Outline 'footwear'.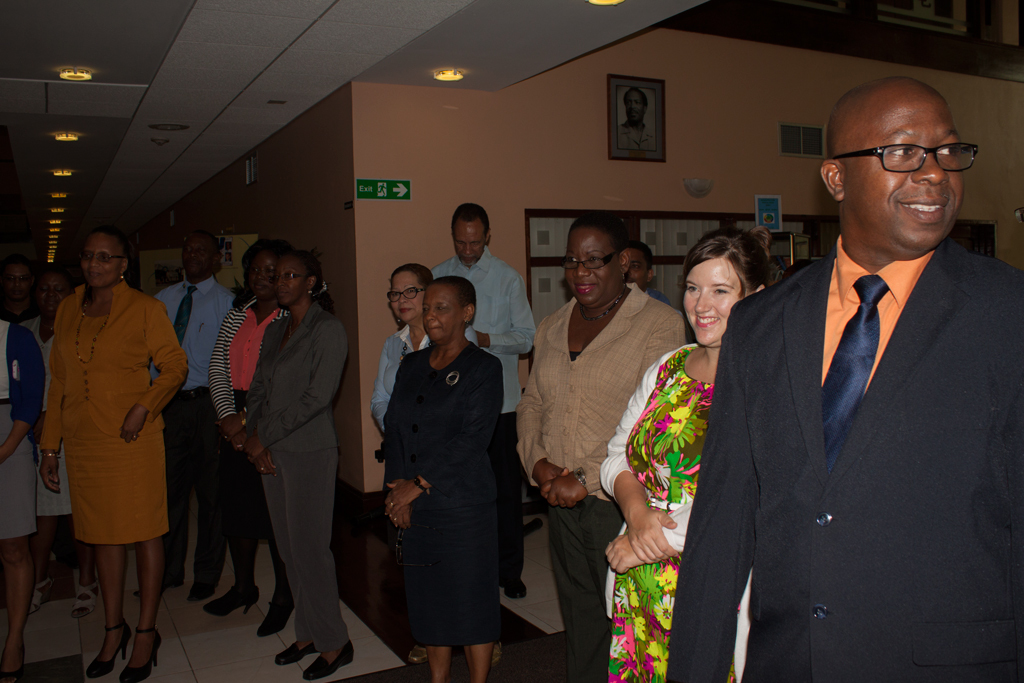
Outline: bbox=(275, 634, 322, 671).
